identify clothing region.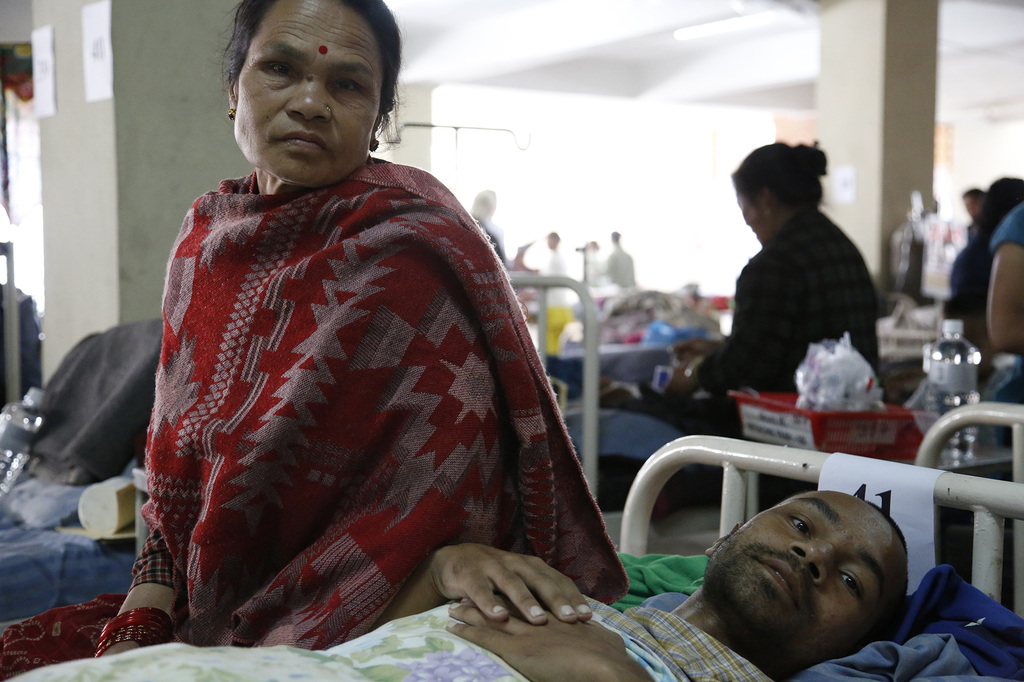
Region: select_region(698, 212, 885, 505).
